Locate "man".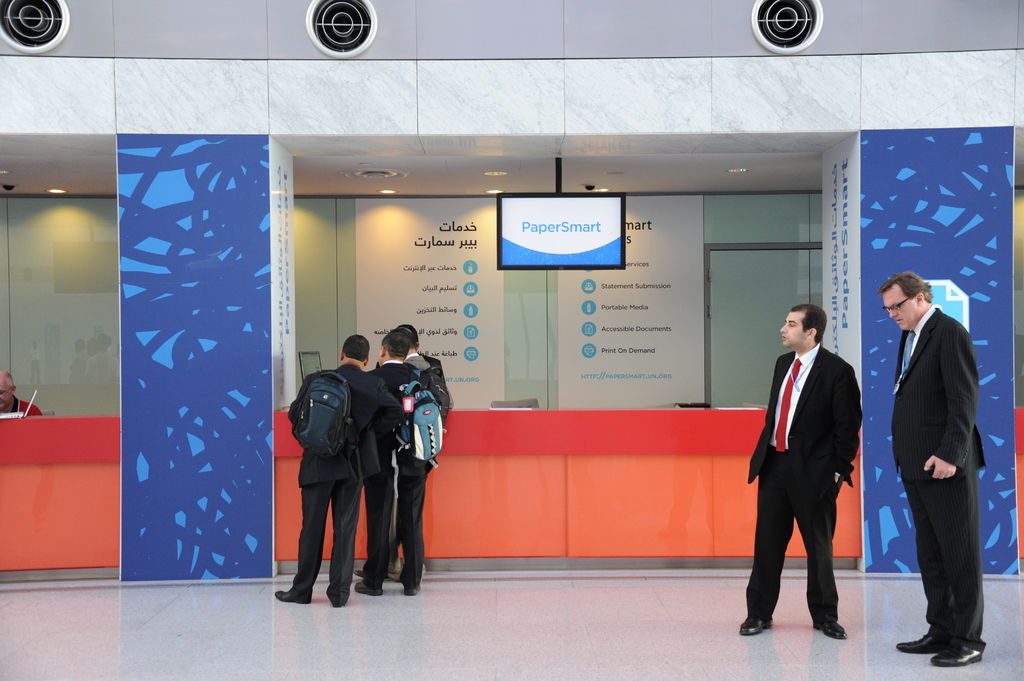
Bounding box: pyautogui.locateOnScreen(748, 303, 849, 661).
